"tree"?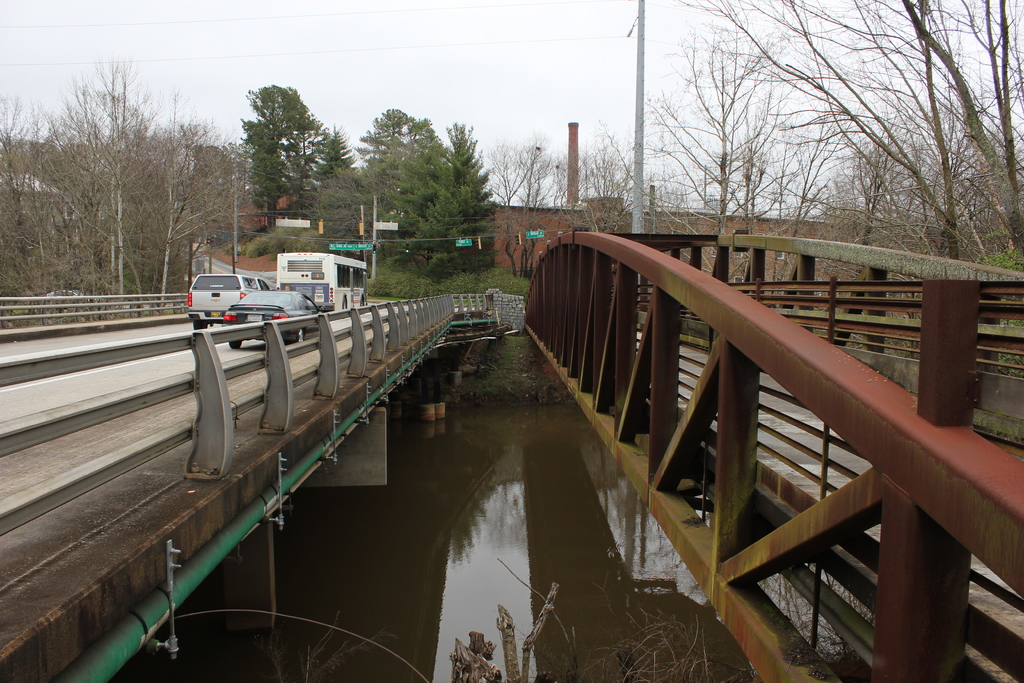
region(51, 58, 167, 289)
